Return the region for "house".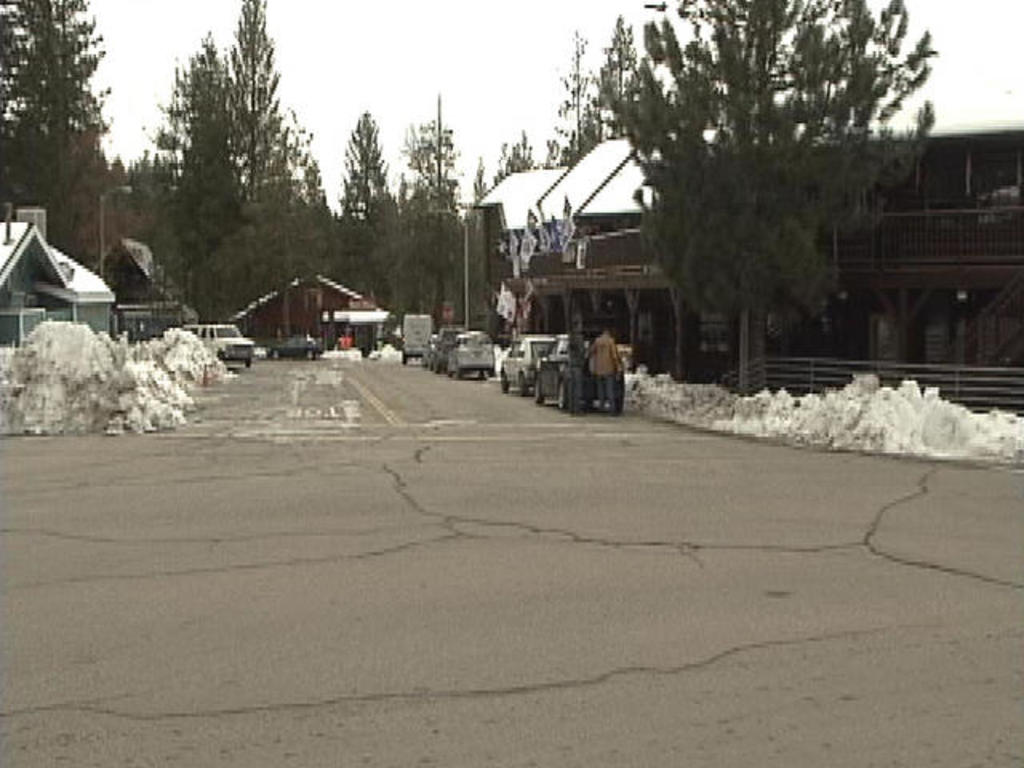
left=78, top=229, right=202, bottom=366.
